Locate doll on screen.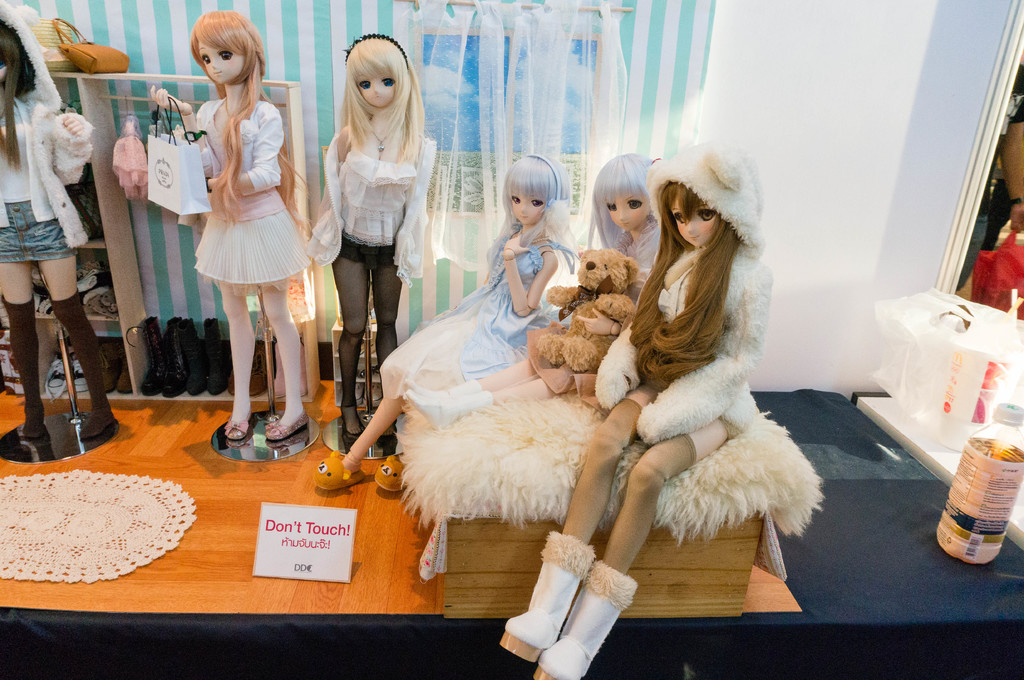
On screen at [x1=0, y1=0, x2=94, y2=453].
